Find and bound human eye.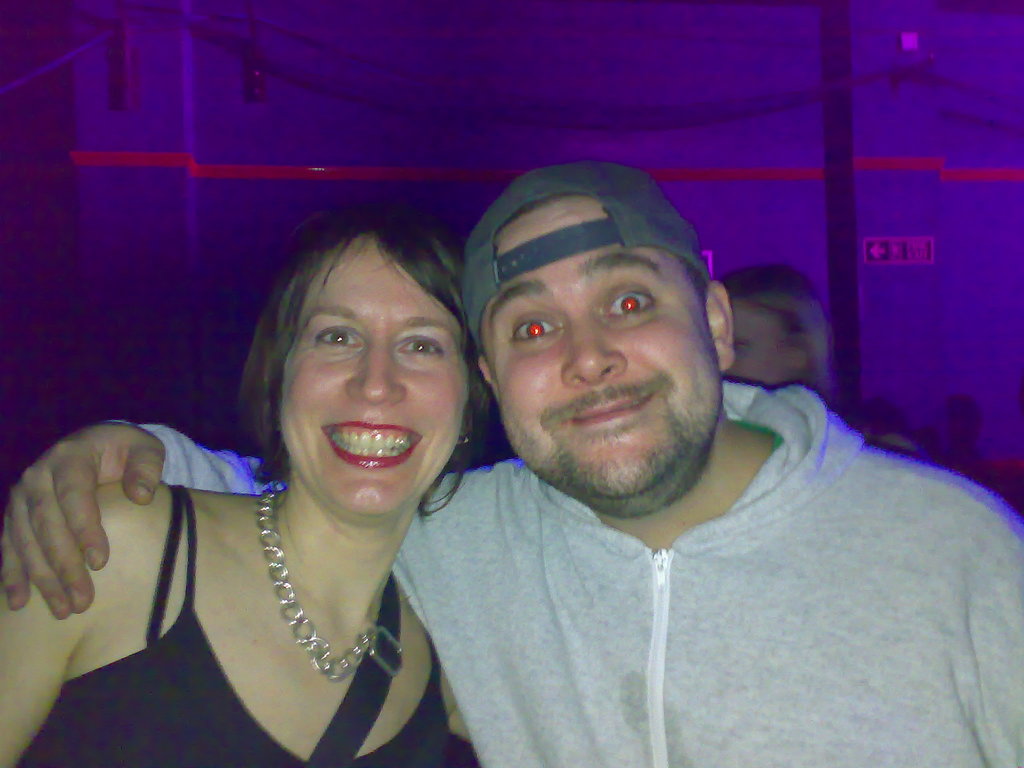
Bound: bbox=(309, 317, 366, 352).
